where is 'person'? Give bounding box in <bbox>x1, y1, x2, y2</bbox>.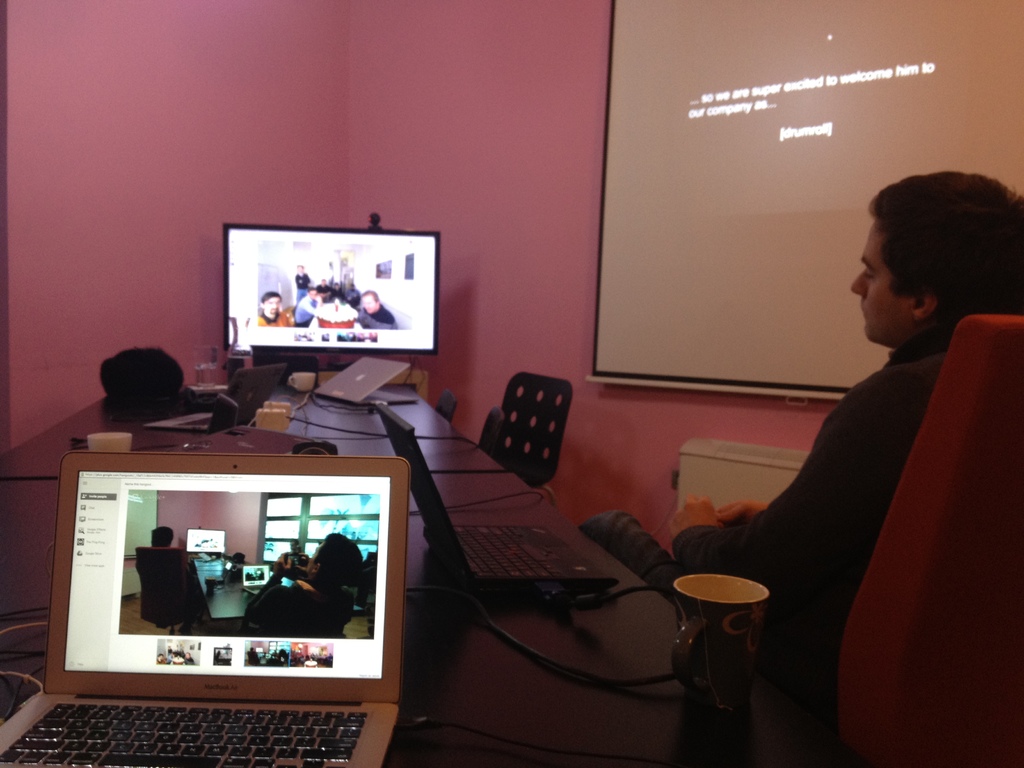
<bbox>255, 294, 294, 327</bbox>.
